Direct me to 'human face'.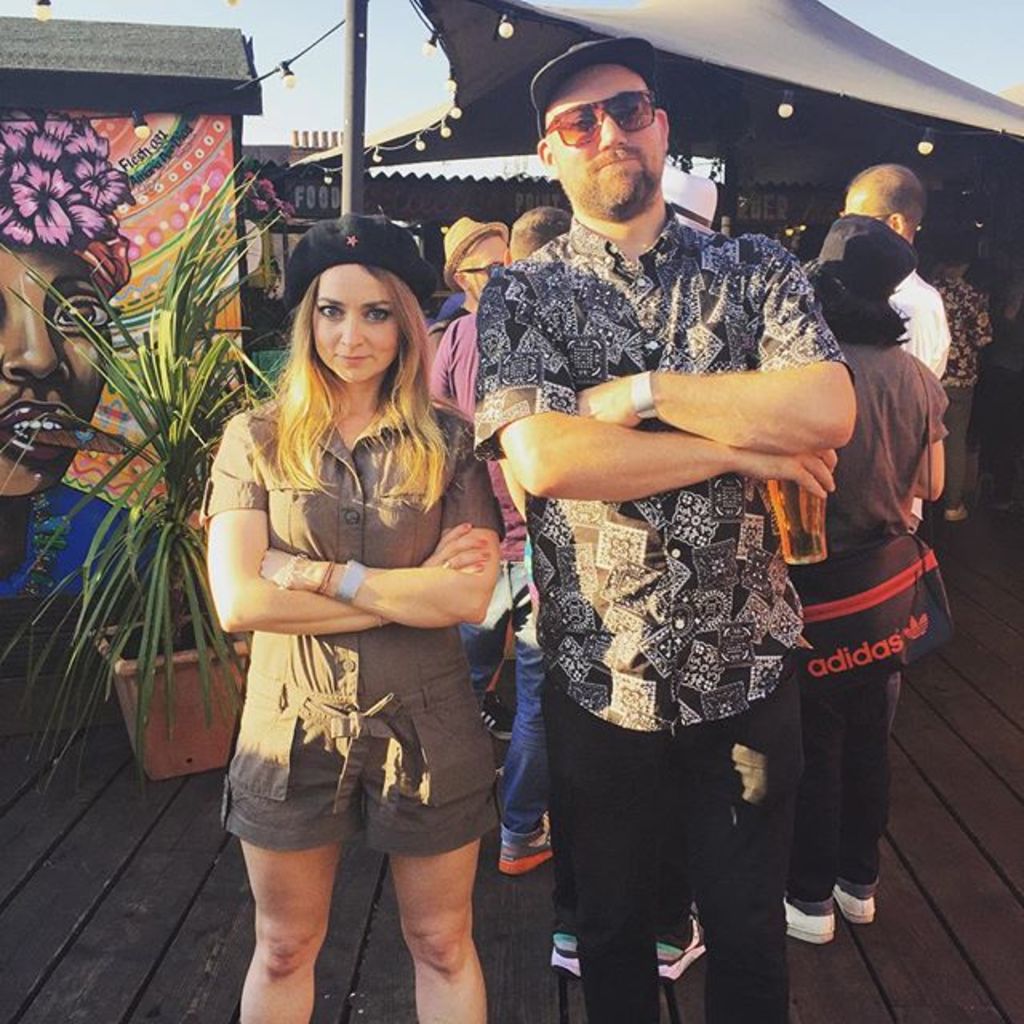
Direction: 555:66:664:208.
